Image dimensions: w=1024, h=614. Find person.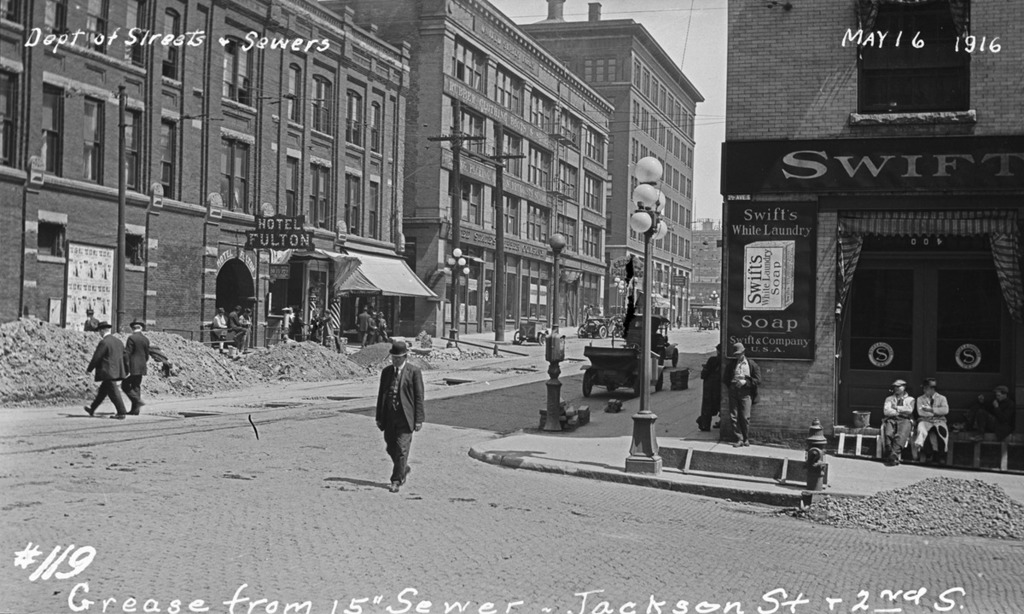
<region>241, 308, 253, 351</region>.
